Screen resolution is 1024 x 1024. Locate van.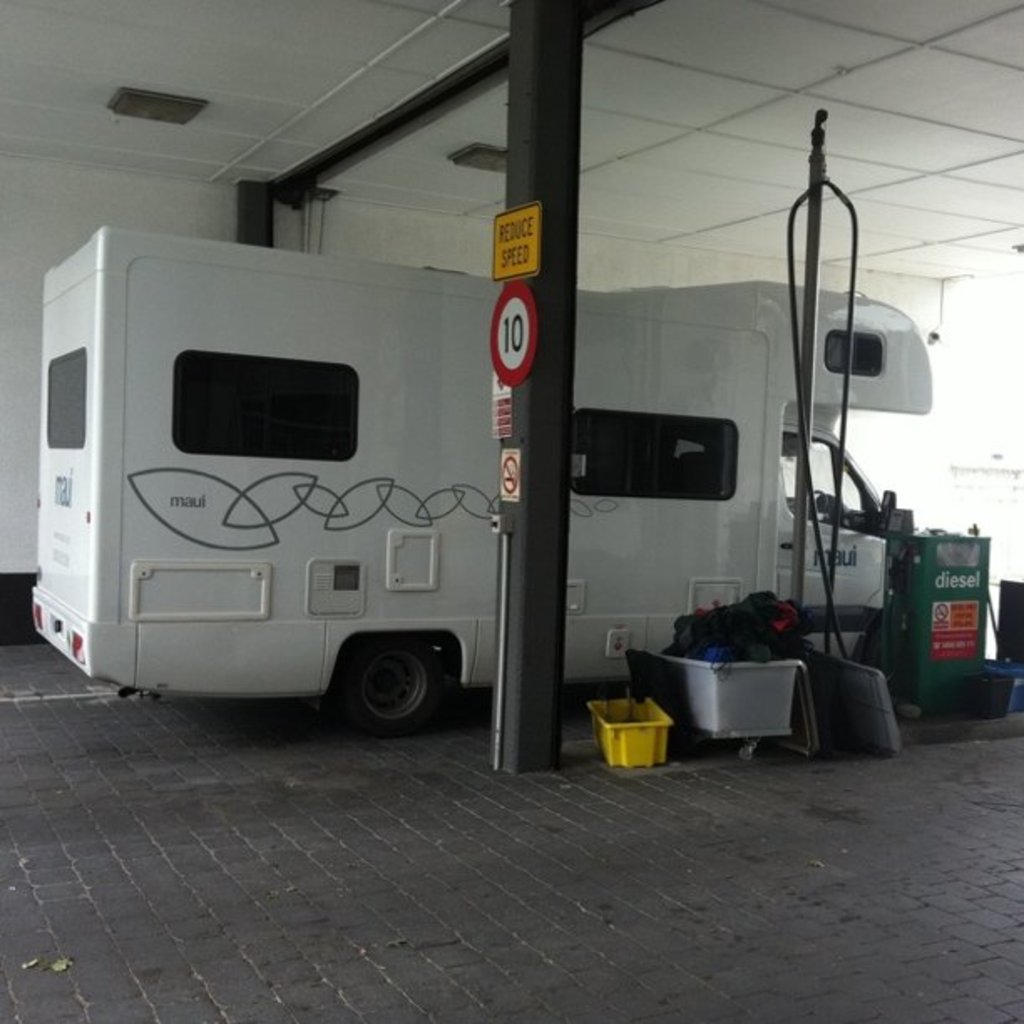
30:224:937:740.
